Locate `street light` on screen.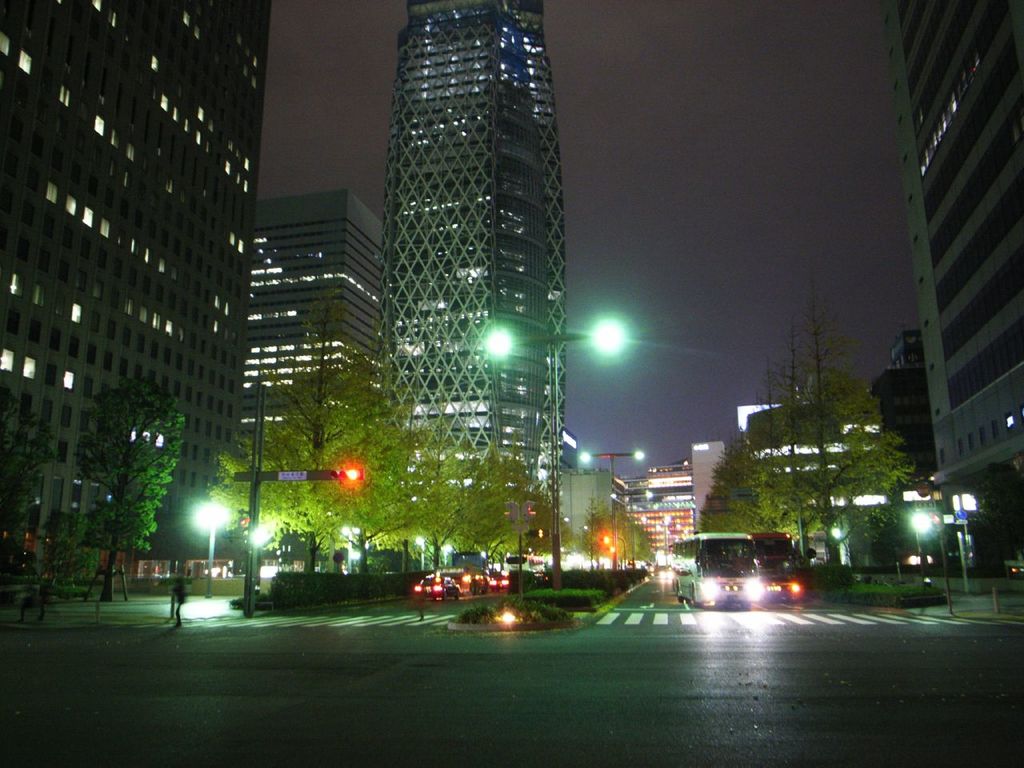
On screen at (left=572, top=451, right=646, bottom=581).
